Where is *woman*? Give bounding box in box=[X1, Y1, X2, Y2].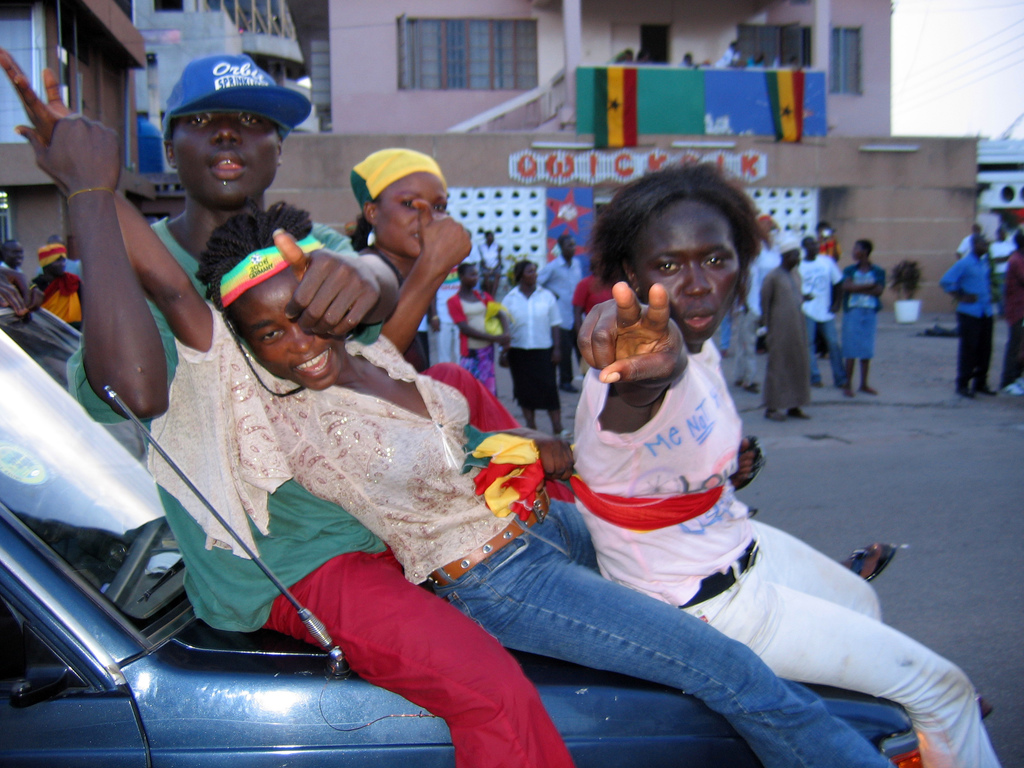
box=[0, 47, 892, 767].
